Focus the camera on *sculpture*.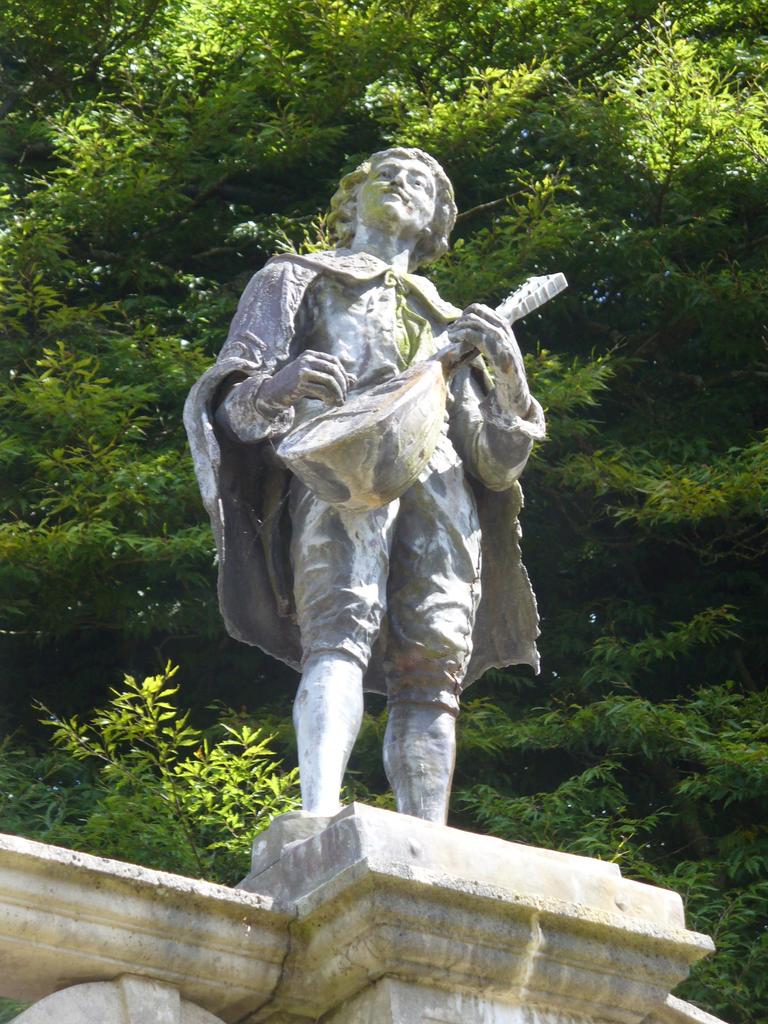
Focus region: <bbox>188, 140, 554, 845</bbox>.
